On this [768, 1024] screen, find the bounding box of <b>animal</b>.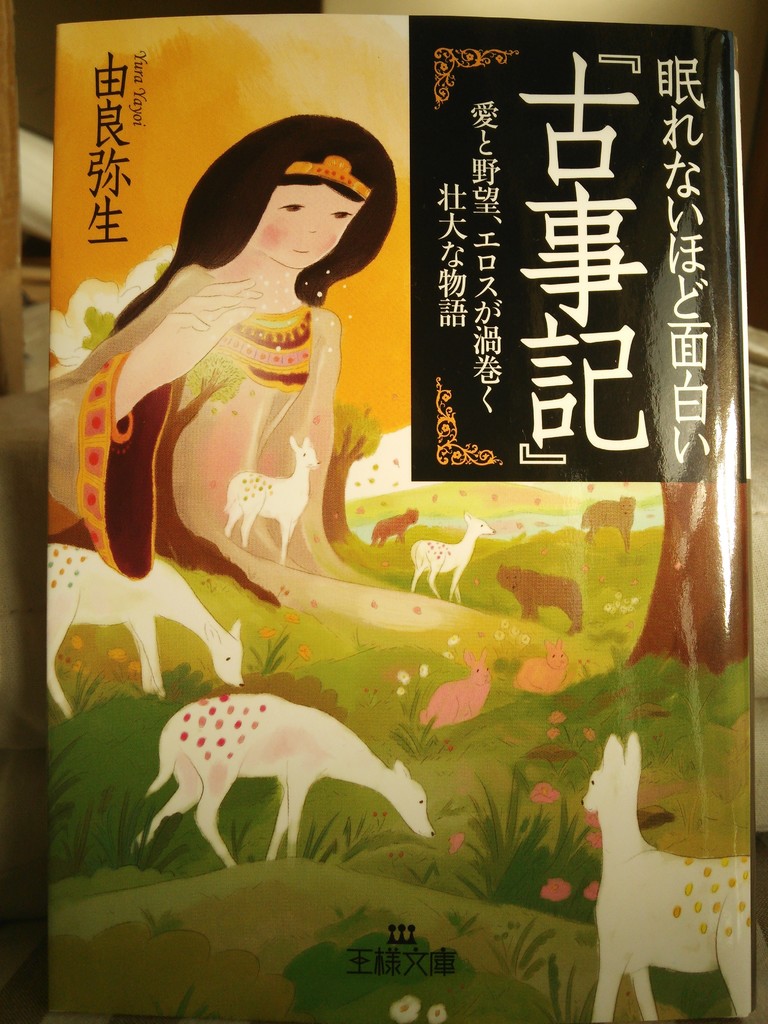
Bounding box: <bbox>371, 504, 417, 547</bbox>.
